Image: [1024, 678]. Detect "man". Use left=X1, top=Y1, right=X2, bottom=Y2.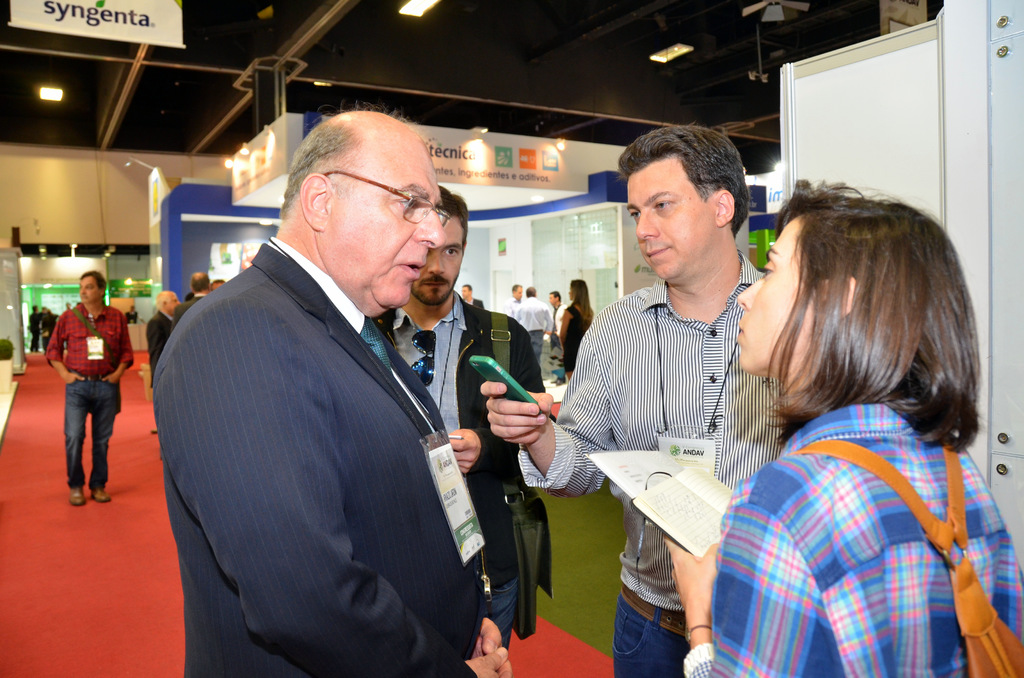
left=372, top=181, right=545, bottom=522.
